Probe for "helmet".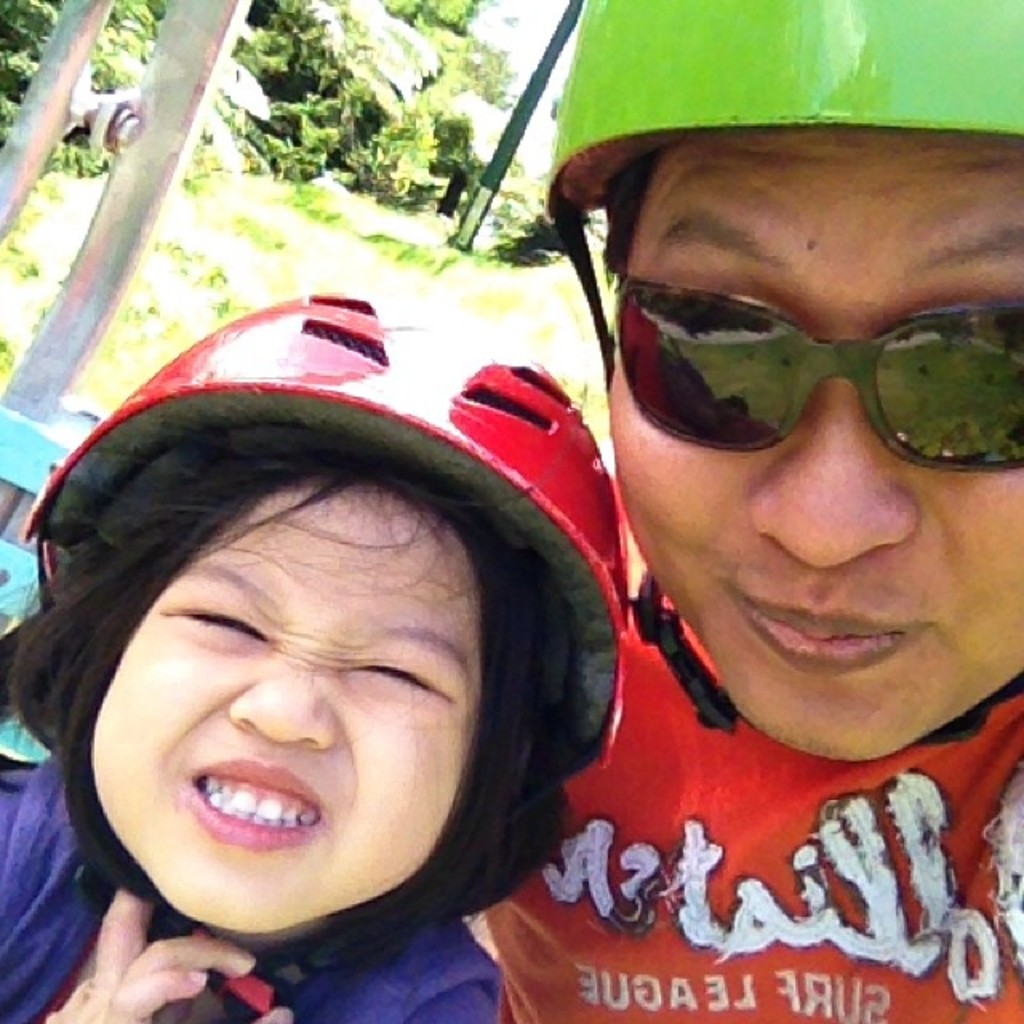
Probe result: crop(547, 0, 1022, 384).
